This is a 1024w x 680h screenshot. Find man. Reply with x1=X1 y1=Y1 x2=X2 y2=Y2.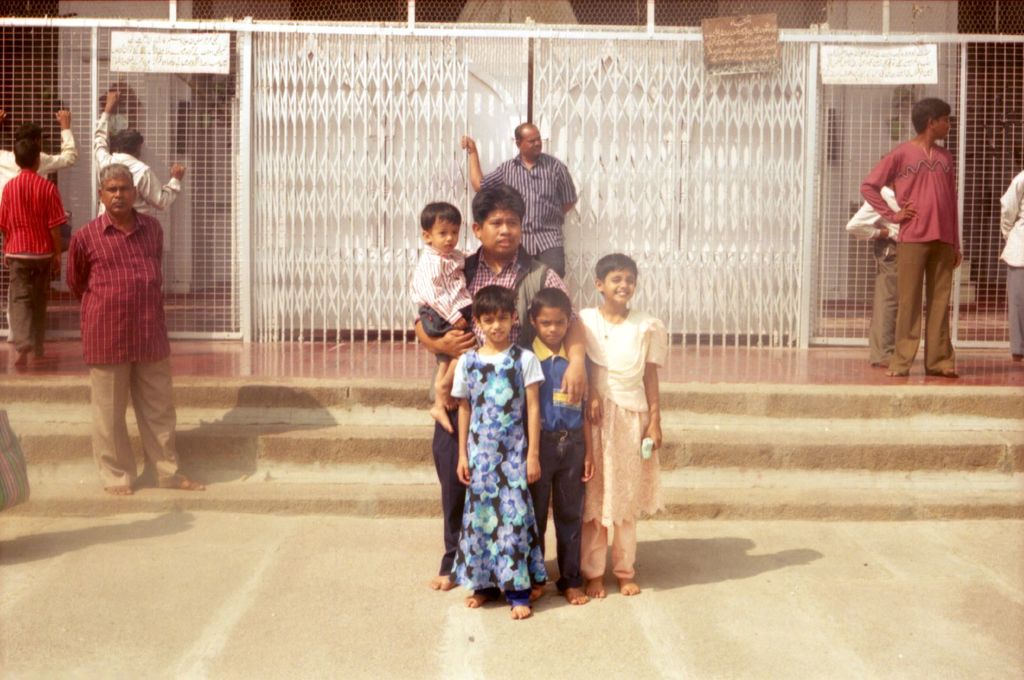
x1=93 y1=88 x2=186 y2=213.
